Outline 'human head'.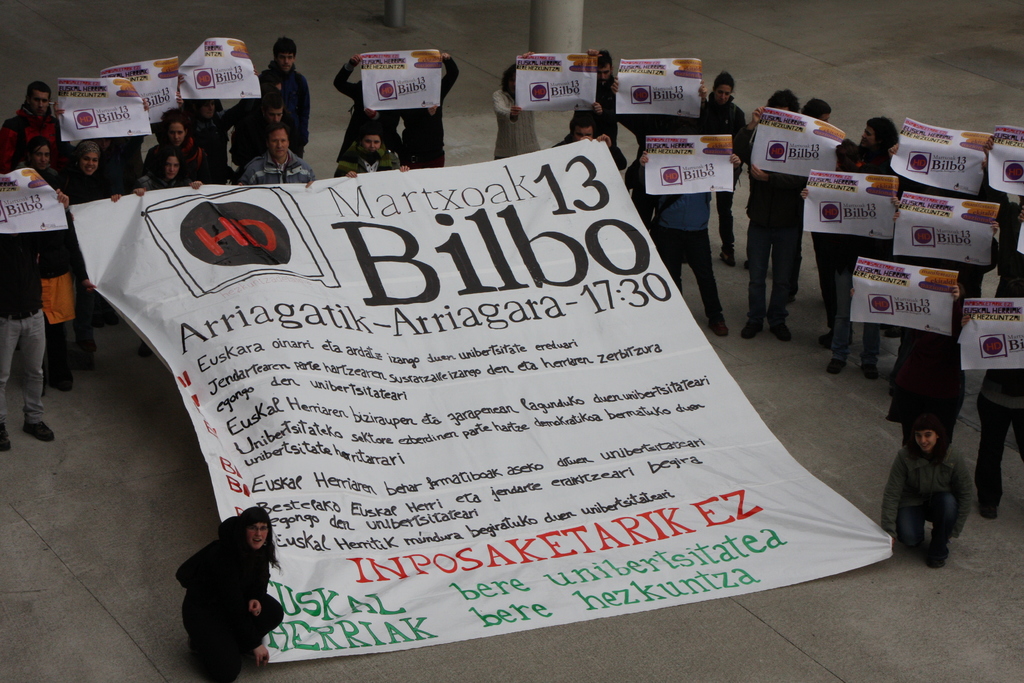
Outline: box=[714, 70, 735, 101].
